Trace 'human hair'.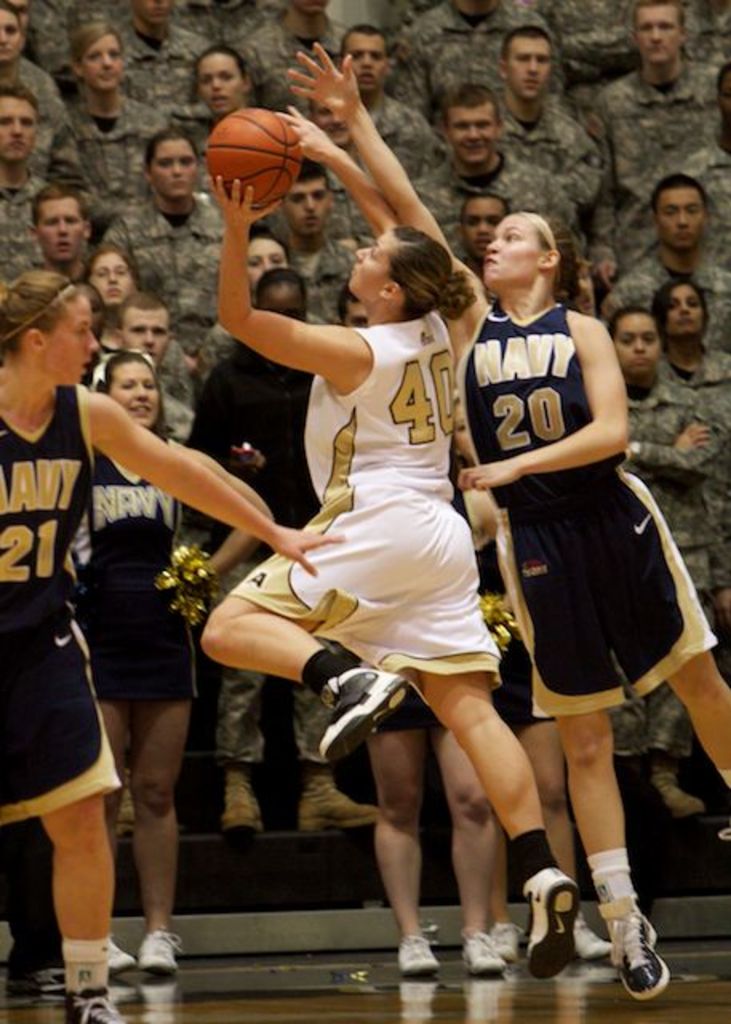
Traced to [630, 0, 686, 34].
